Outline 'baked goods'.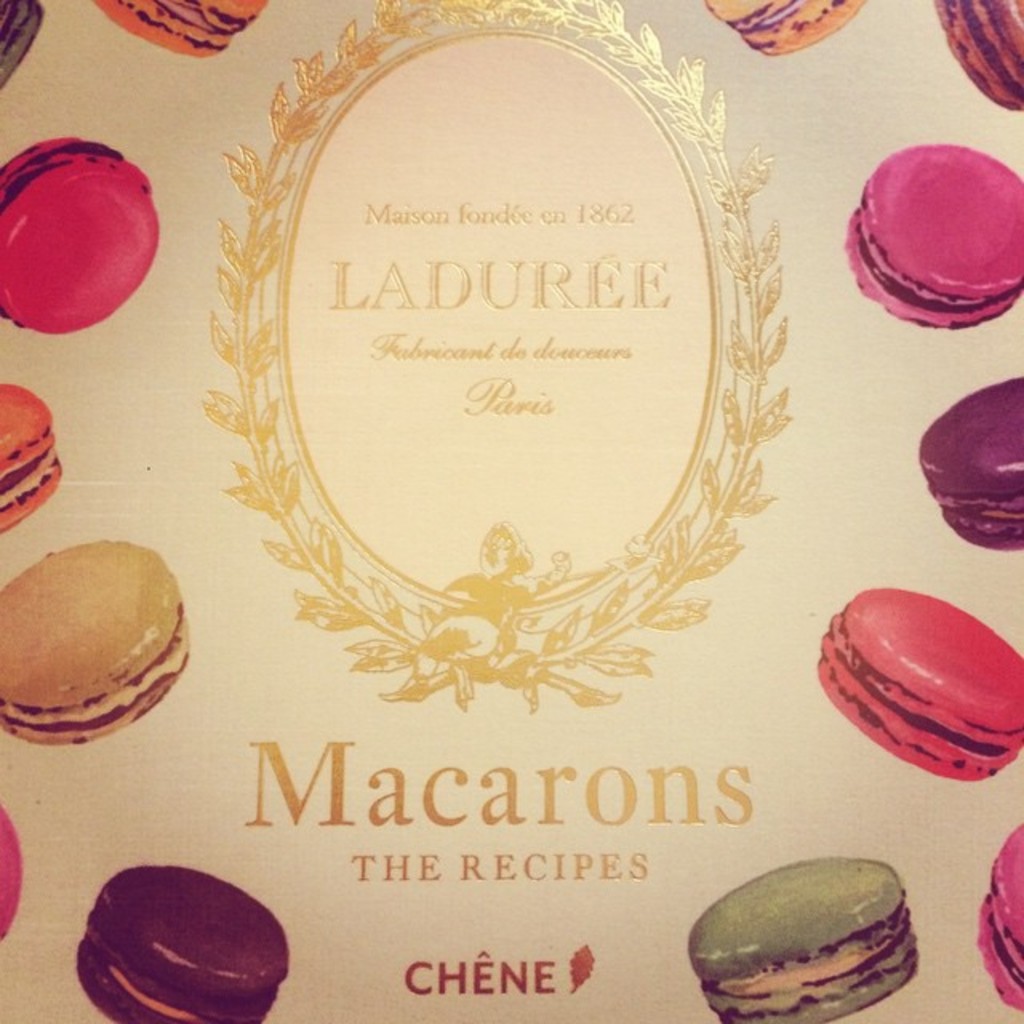
Outline: locate(0, 808, 22, 950).
